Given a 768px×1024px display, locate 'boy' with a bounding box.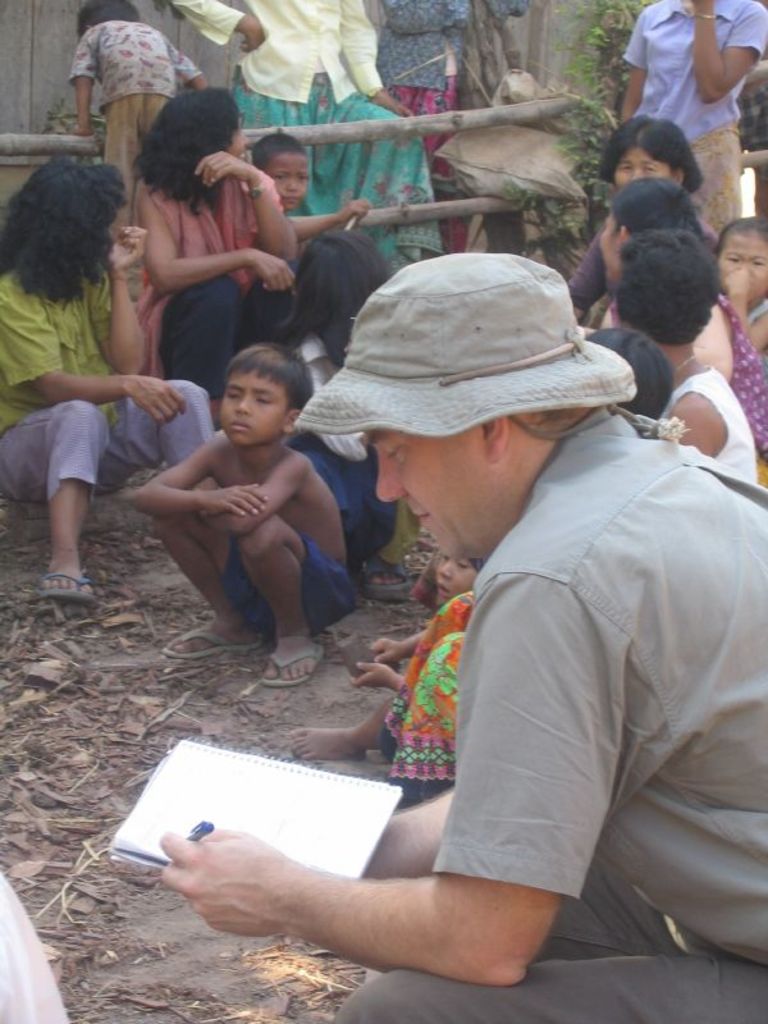
Located: [x1=251, y1=124, x2=374, y2=246].
